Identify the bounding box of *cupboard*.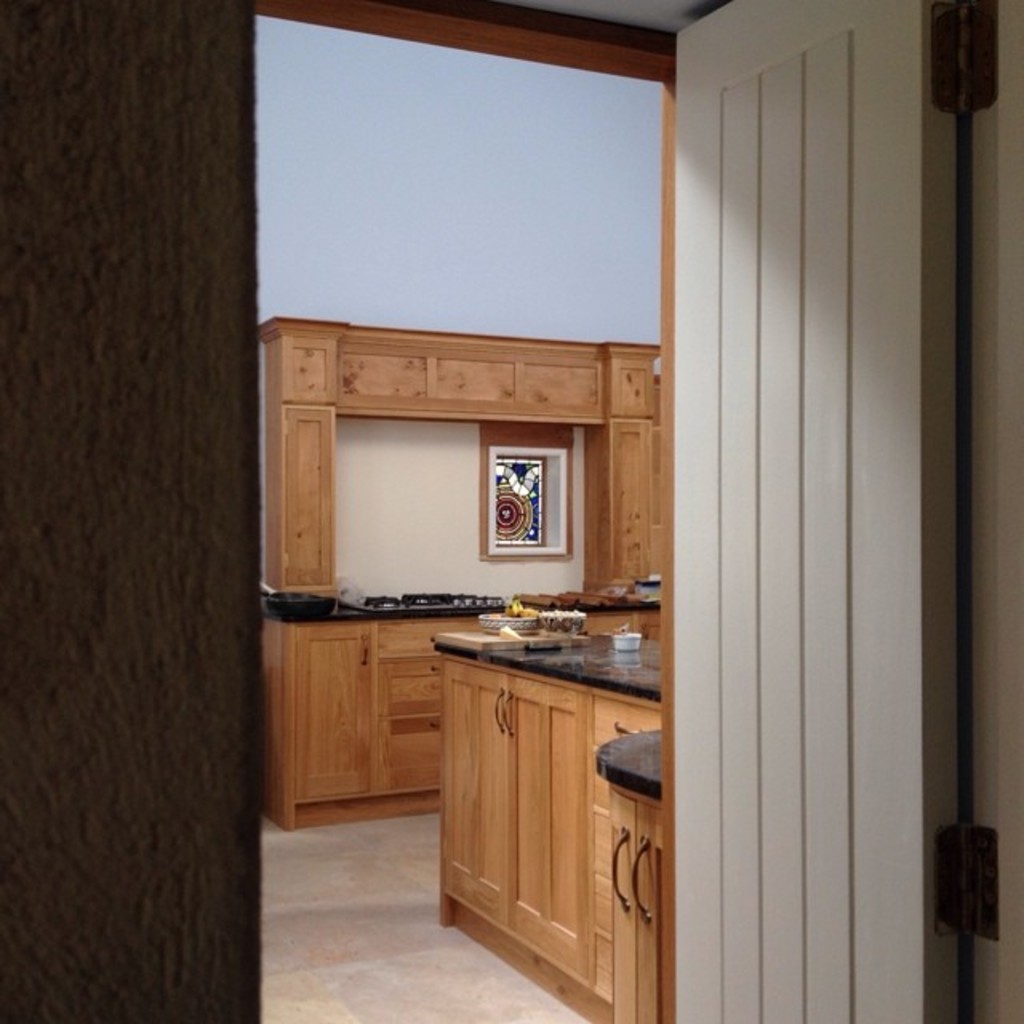
[422, 648, 666, 1022].
